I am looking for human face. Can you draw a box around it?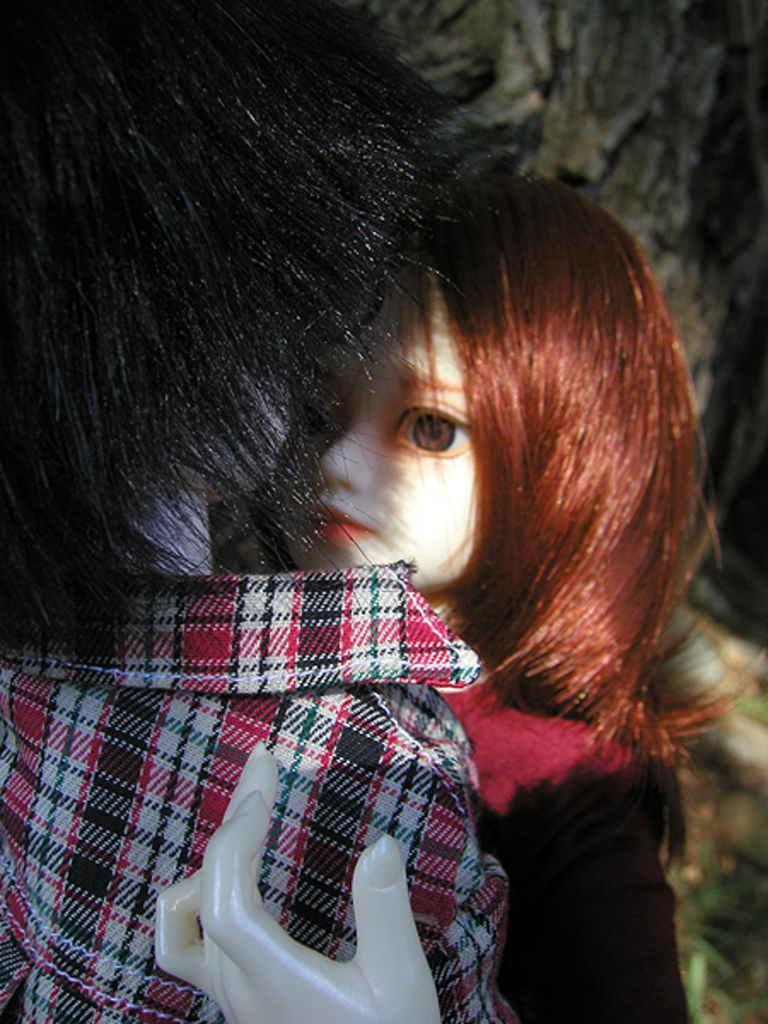
Sure, the bounding box is detection(285, 282, 473, 587).
